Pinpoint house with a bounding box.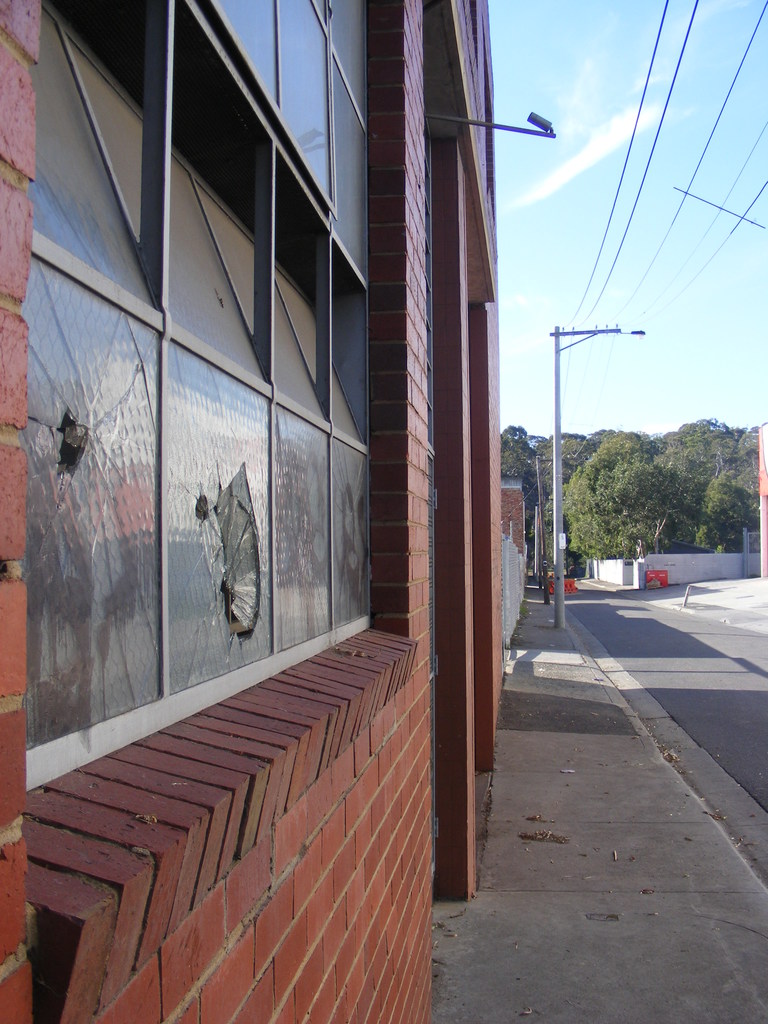
492, 463, 538, 612.
